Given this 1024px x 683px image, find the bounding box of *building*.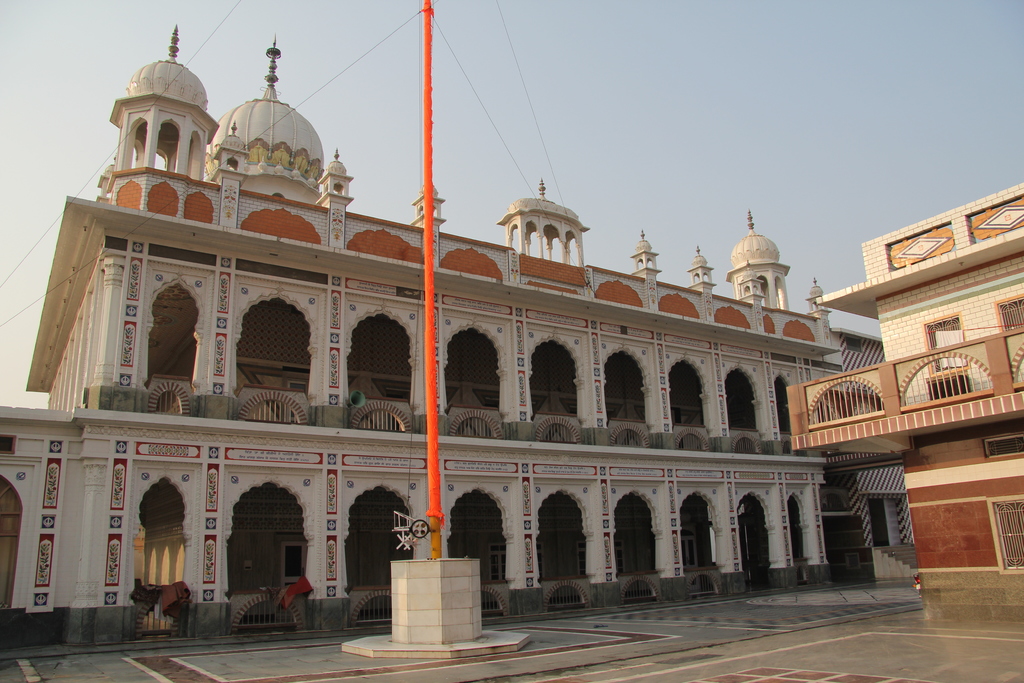
0, 28, 883, 654.
